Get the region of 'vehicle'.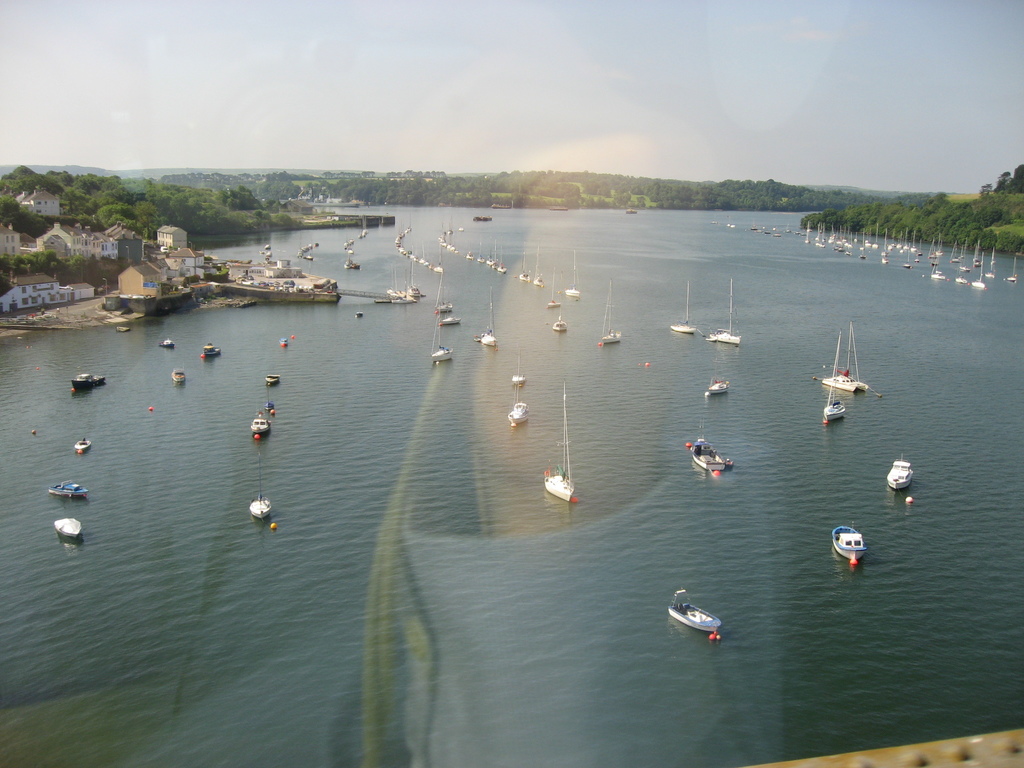
select_region(691, 424, 735, 474).
